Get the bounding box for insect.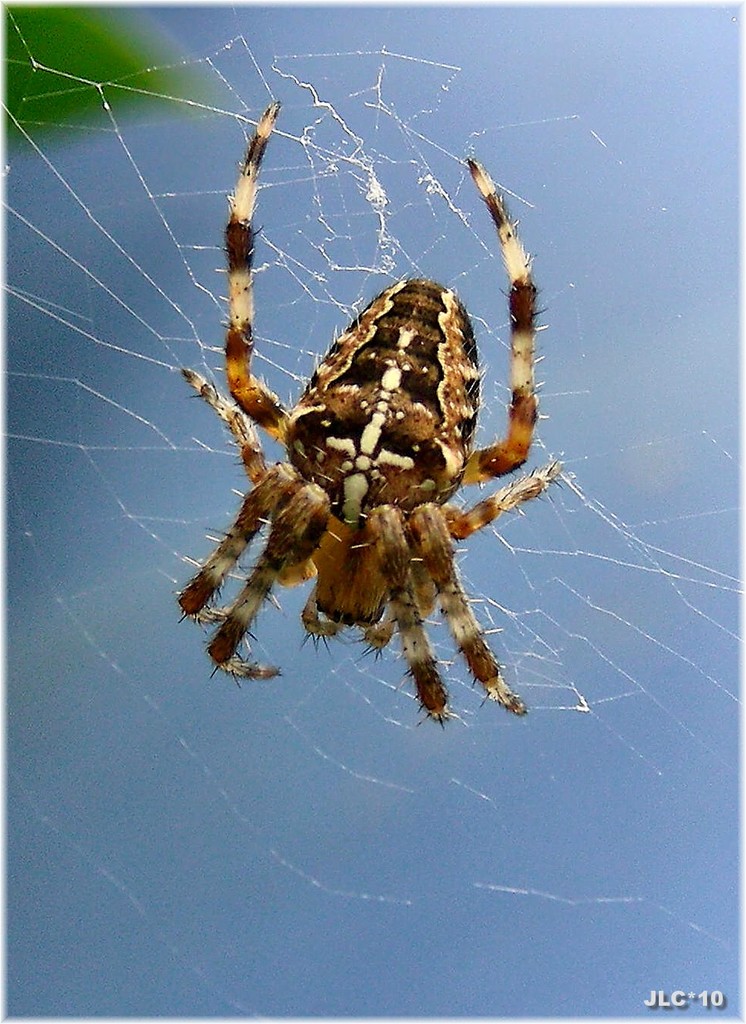
detection(173, 94, 563, 729).
